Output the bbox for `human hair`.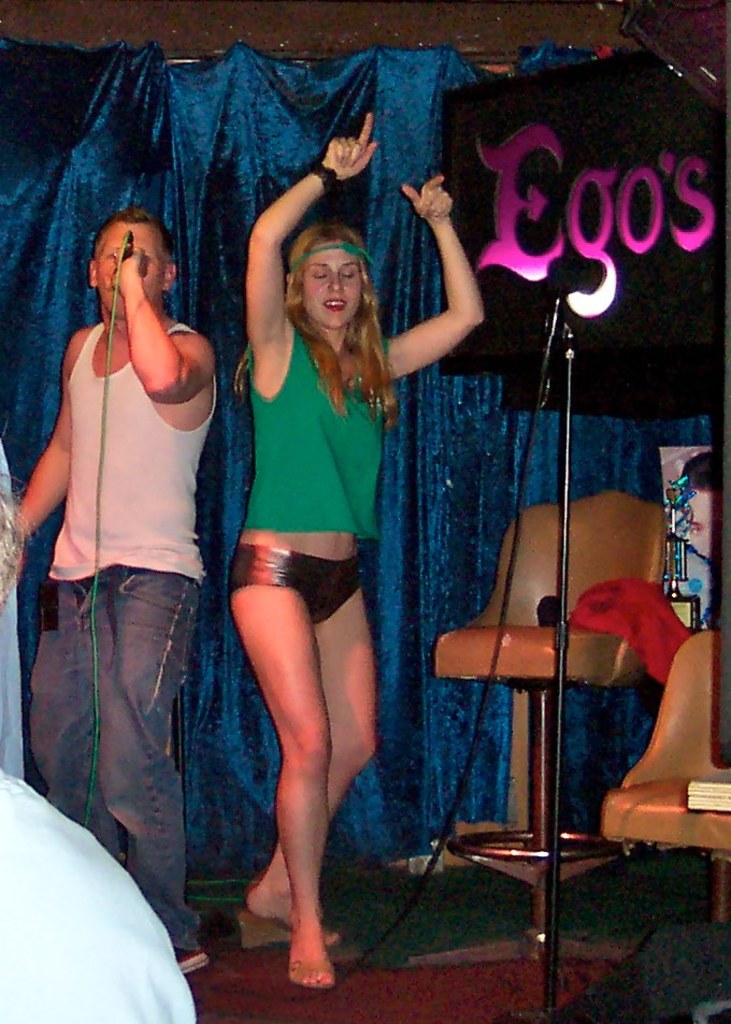
left=268, top=199, right=395, bottom=385.
